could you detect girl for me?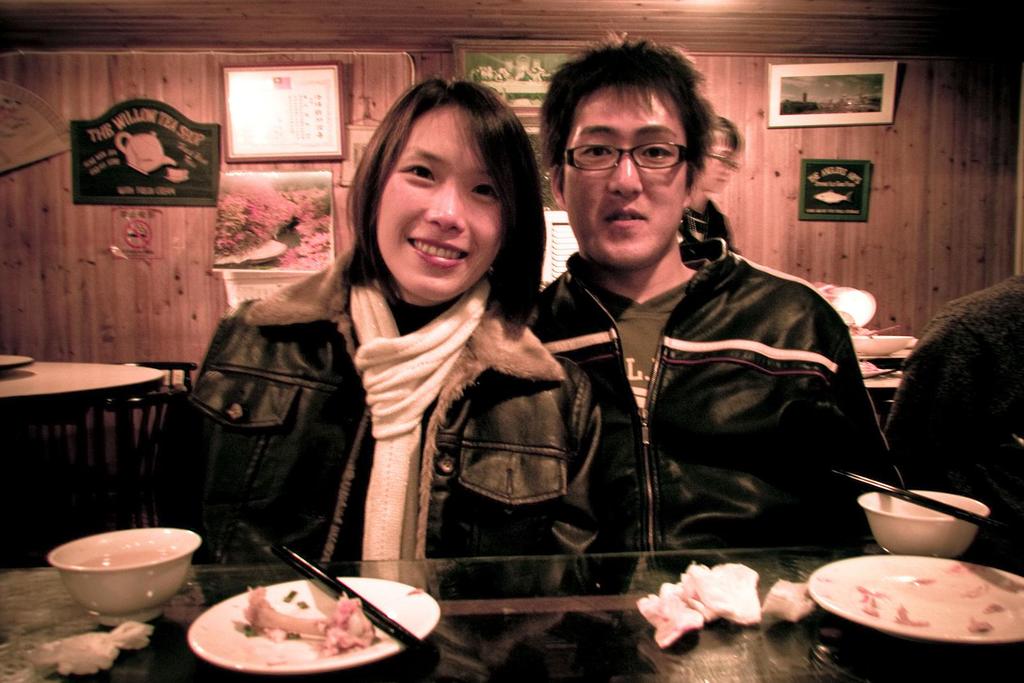
Detection result: (left=659, top=117, right=838, bottom=323).
